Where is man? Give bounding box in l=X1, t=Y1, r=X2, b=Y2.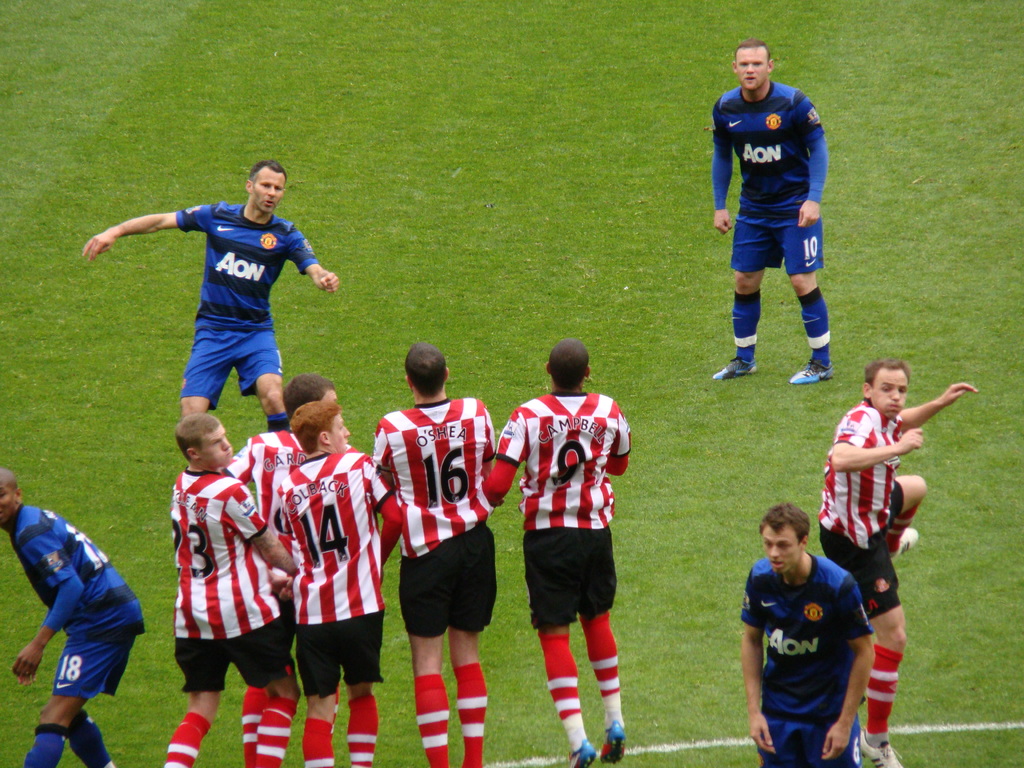
l=268, t=404, r=401, b=767.
